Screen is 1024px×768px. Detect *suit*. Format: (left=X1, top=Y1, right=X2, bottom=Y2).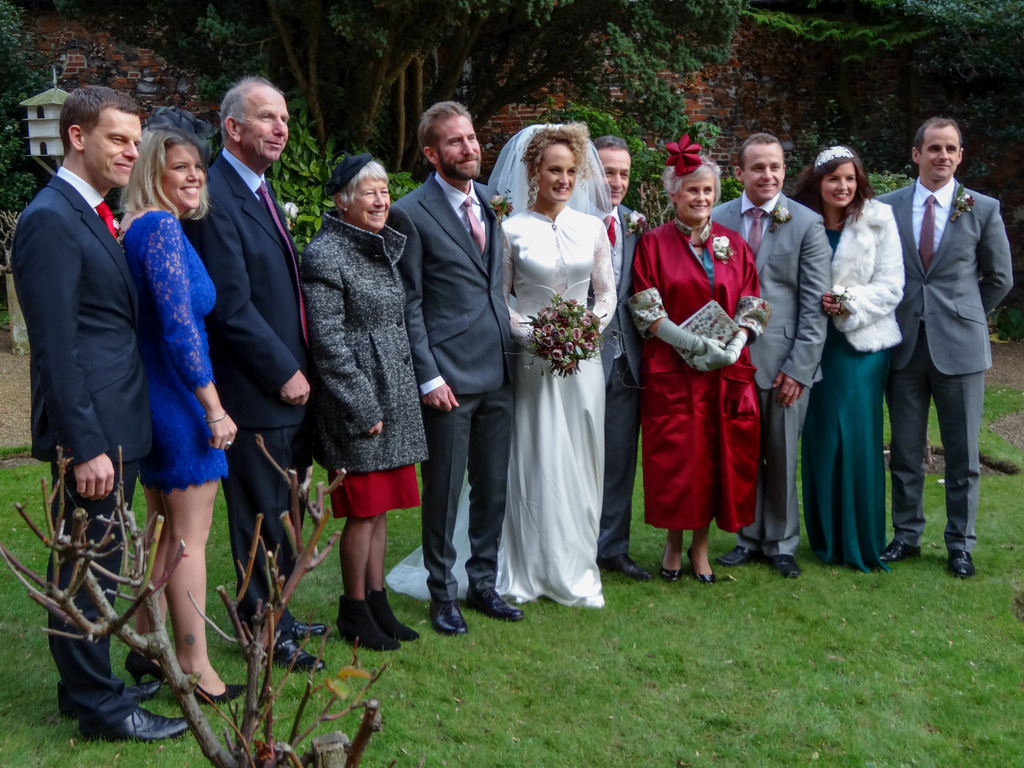
(left=708, top=190, right=831, bottom=556).
